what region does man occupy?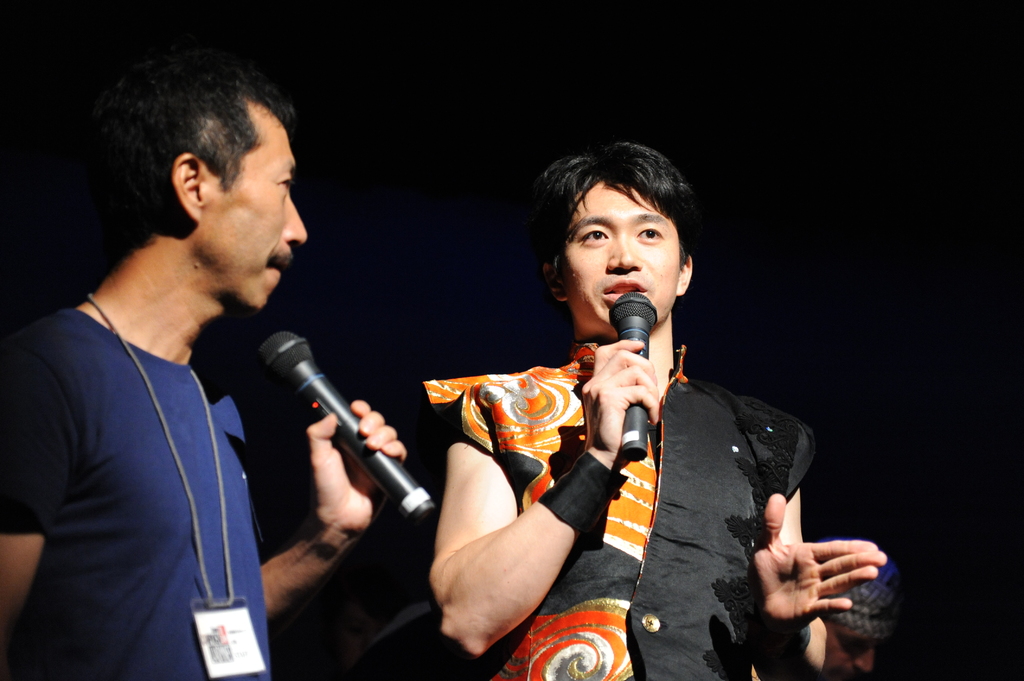
region(2, 52, 304, 680).
